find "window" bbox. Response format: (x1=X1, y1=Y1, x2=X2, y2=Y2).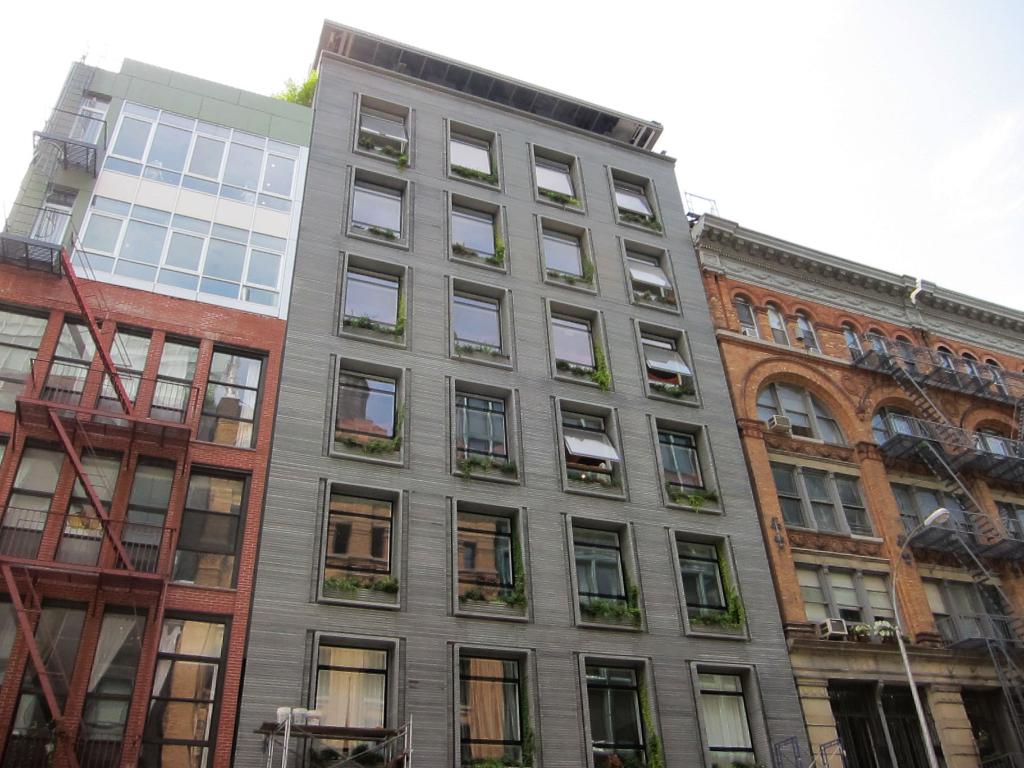
(x1=454, y1=503, x2=523, y2=609).
